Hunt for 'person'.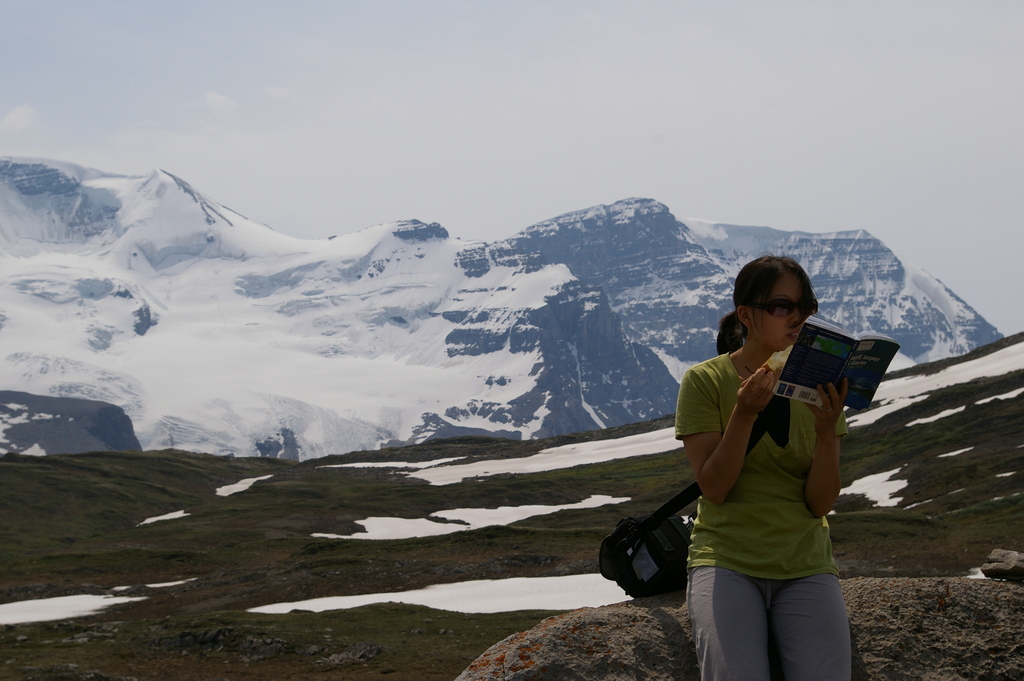
Hunted down at Rect(670, 258, 885, 653).
